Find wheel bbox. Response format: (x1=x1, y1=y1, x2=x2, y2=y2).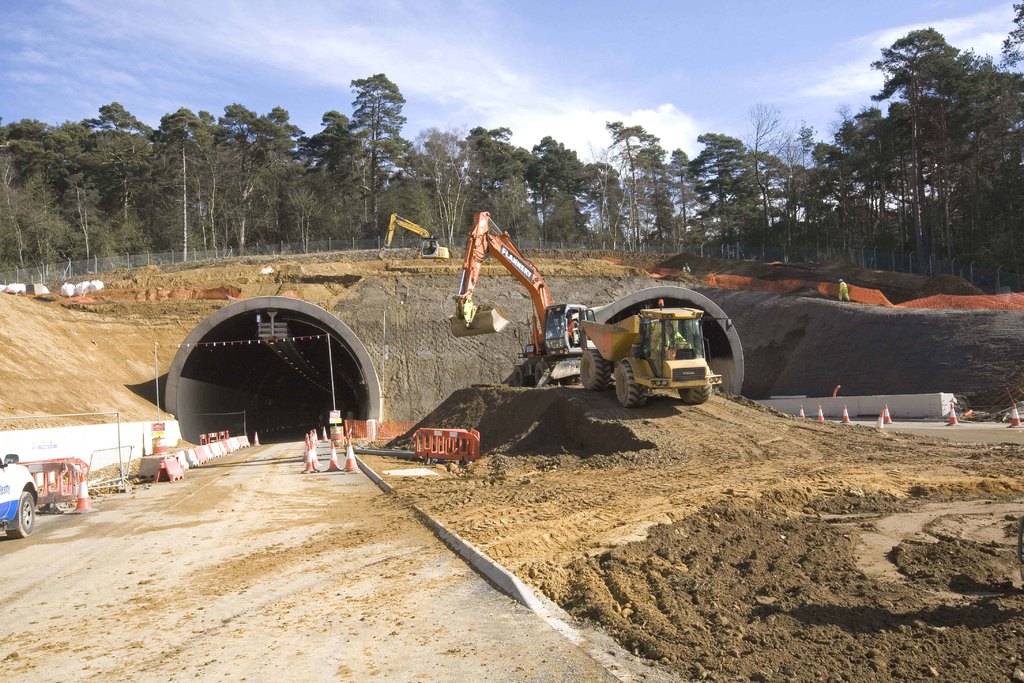
(x1=506, y1=364, x2=534, y2=386).
